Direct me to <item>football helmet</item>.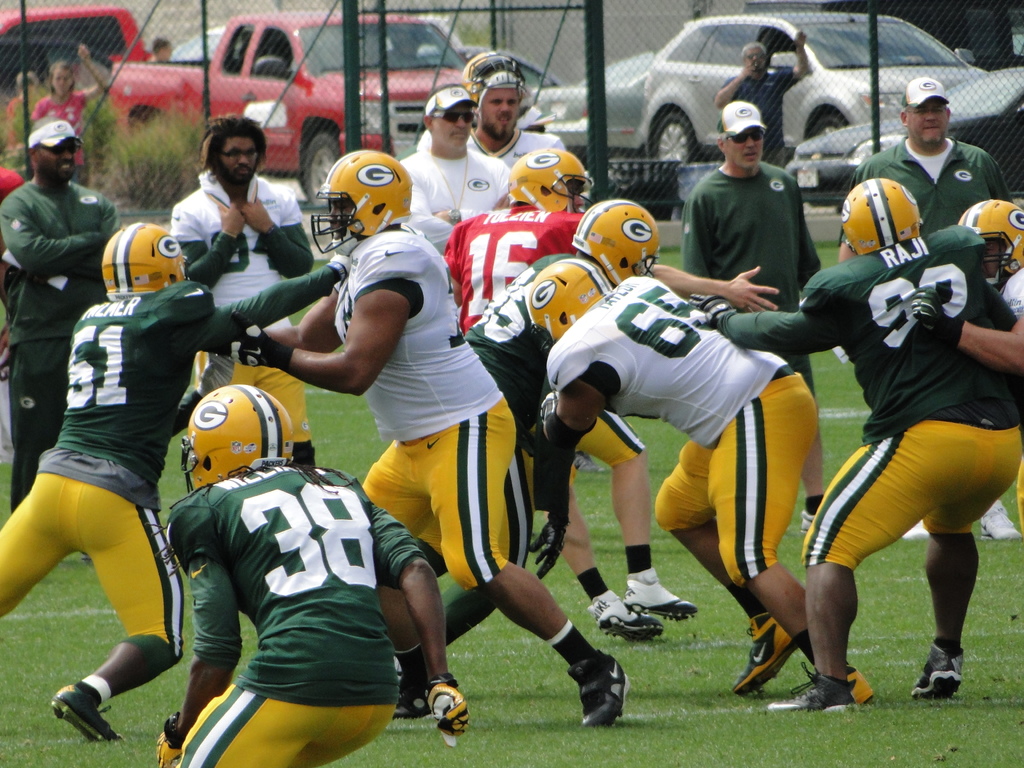
Direction: <bbox>100, 222, 186, 292</bbox>.
